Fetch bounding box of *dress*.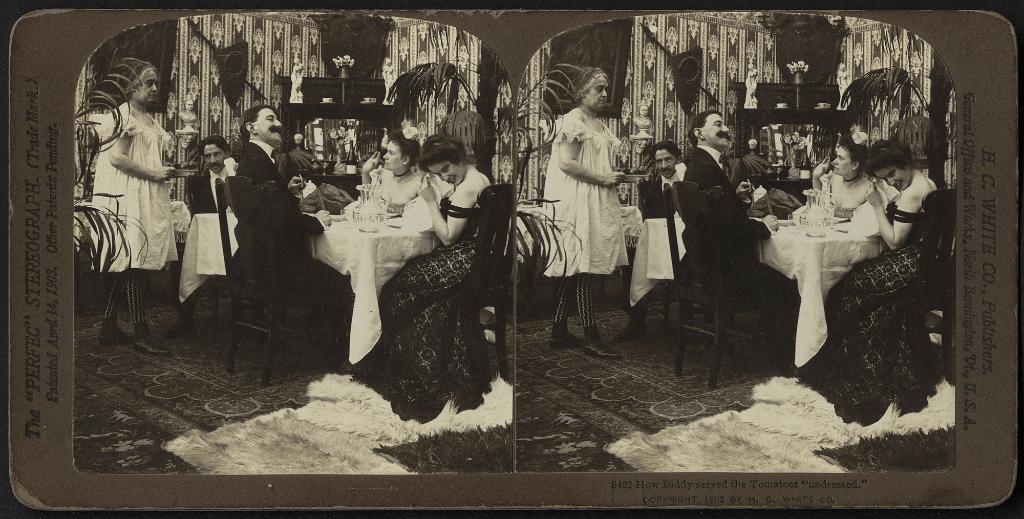
Bbox: 350, 202, 486, 420.
